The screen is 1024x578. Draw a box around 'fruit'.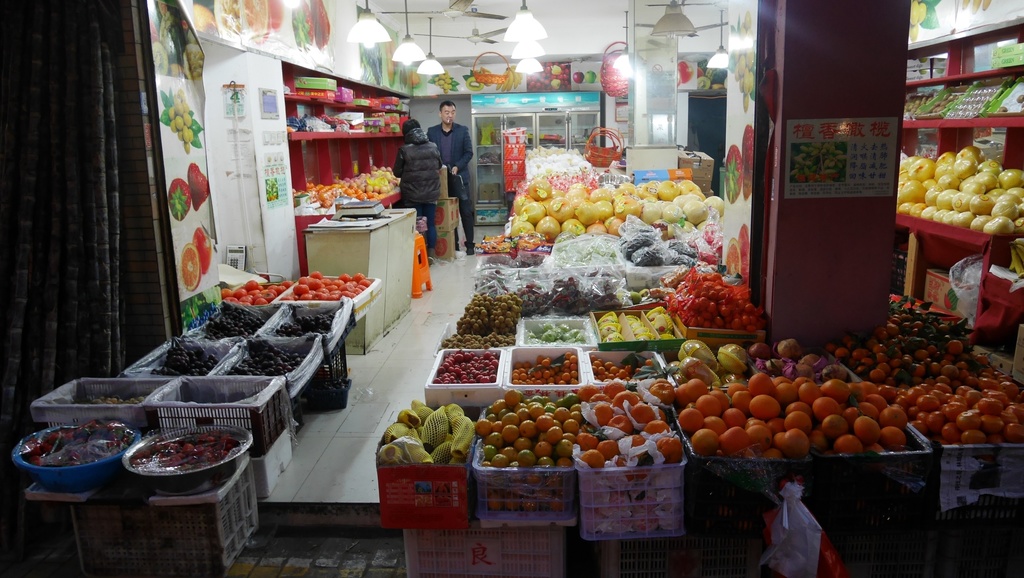
408/71/420/88.
